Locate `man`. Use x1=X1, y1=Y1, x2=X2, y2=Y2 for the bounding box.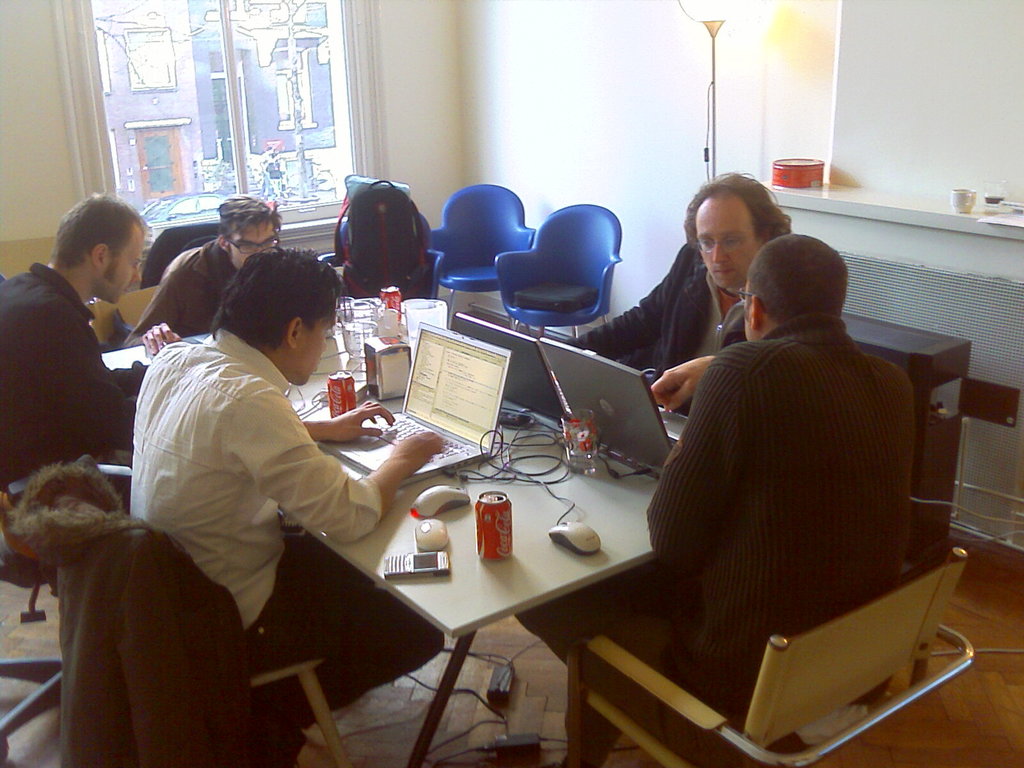
x1=509, y1=227, x2=907, y2=767.
